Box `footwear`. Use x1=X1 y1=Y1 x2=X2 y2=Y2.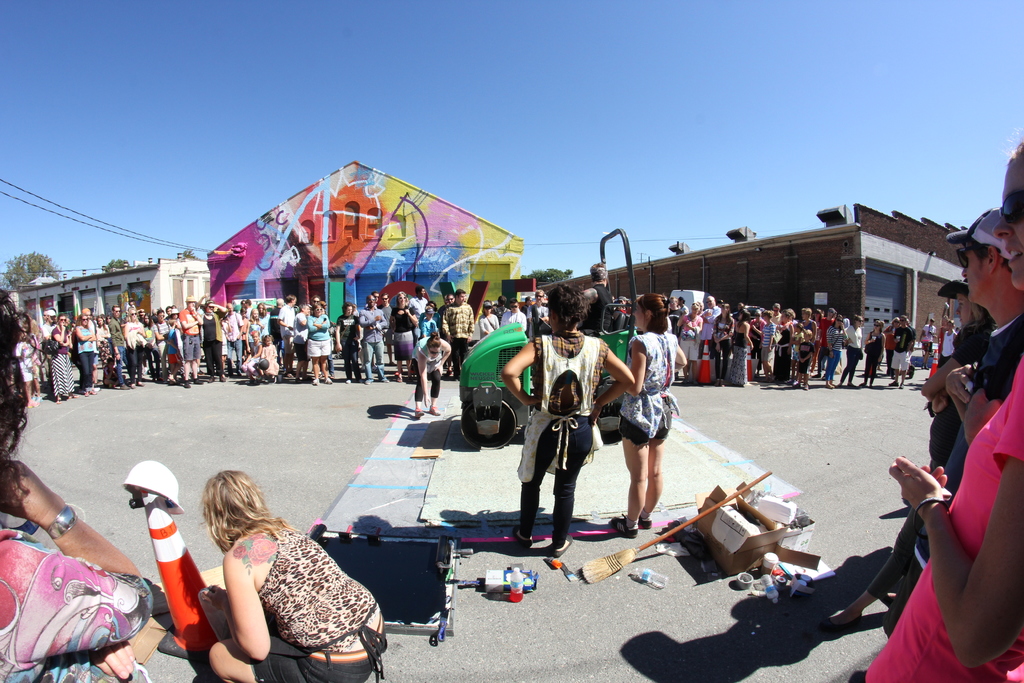
x1=68 y1=395 x2=77 y2=397.
